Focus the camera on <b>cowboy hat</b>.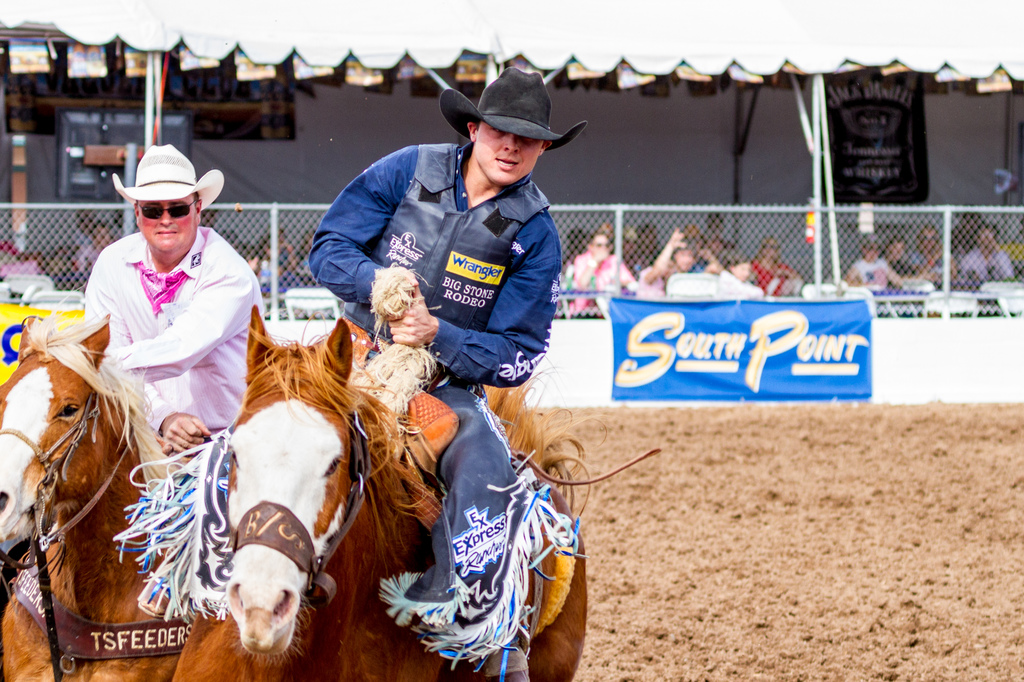
Focus region: pyautogui.locateOnScreen(447, 59, 566, 166).
